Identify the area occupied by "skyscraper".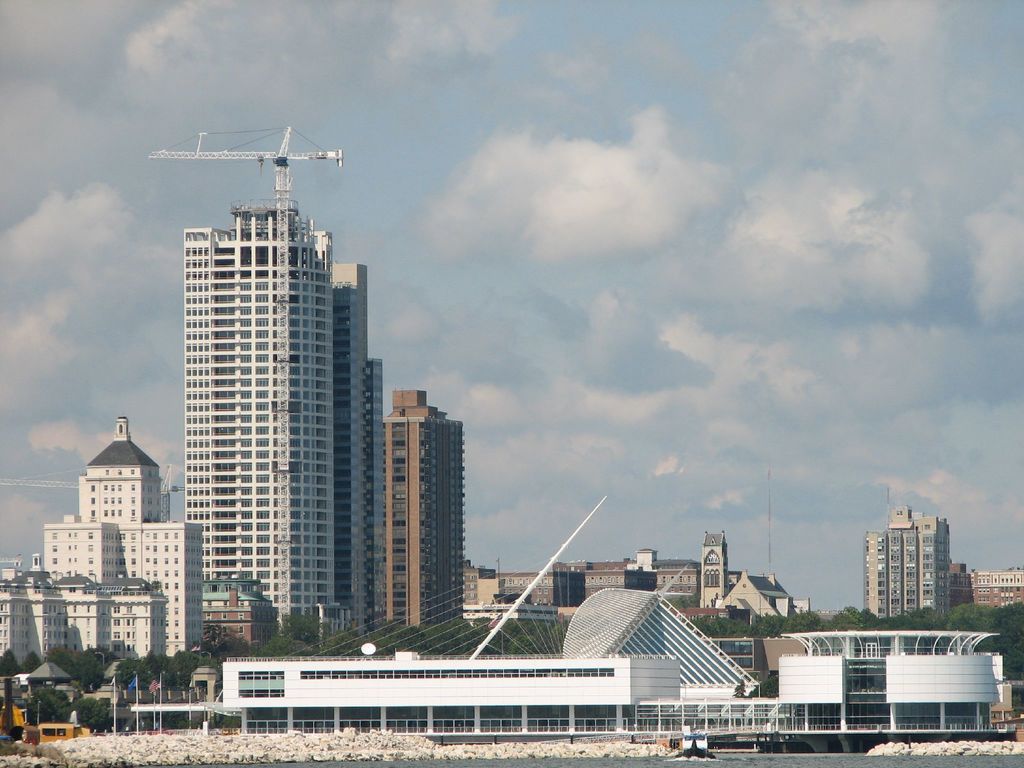
Area: 860/504/953/611.
